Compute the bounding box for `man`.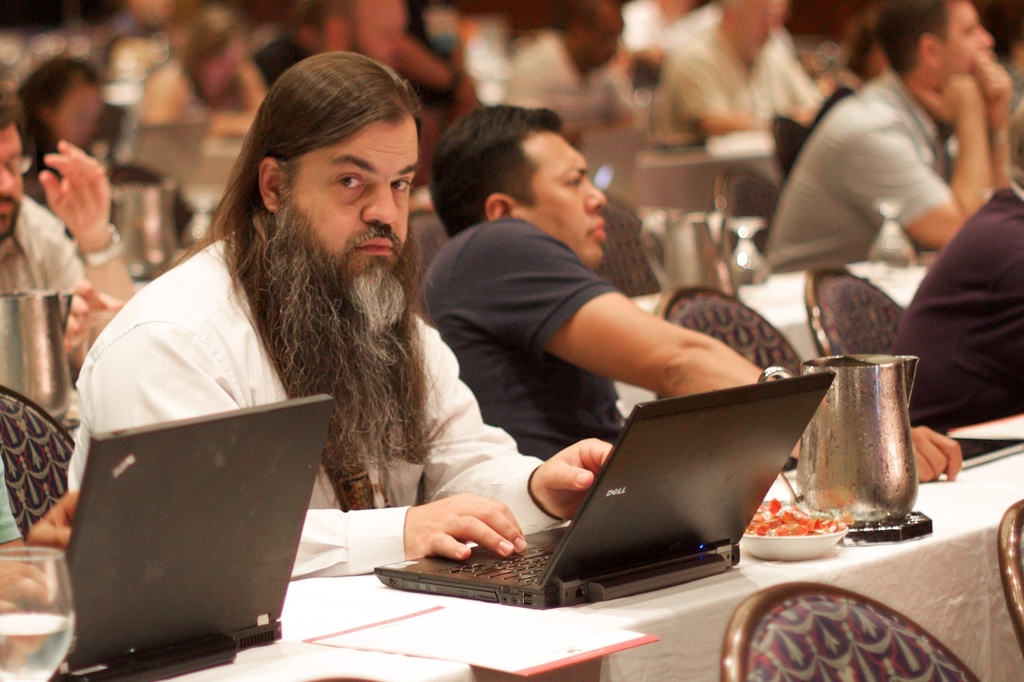
(left=0, top=95, right=138, bottom=401).
